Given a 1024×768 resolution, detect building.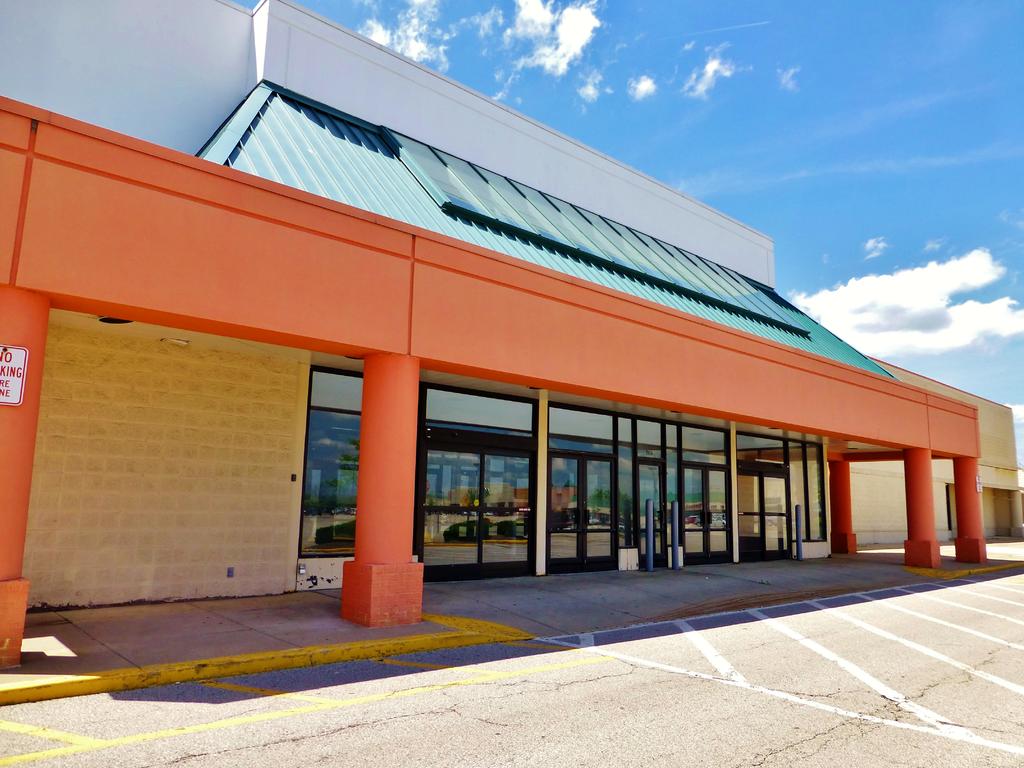
{"left": 0, "top": 0, "right": 990, "bottom": 675}.
